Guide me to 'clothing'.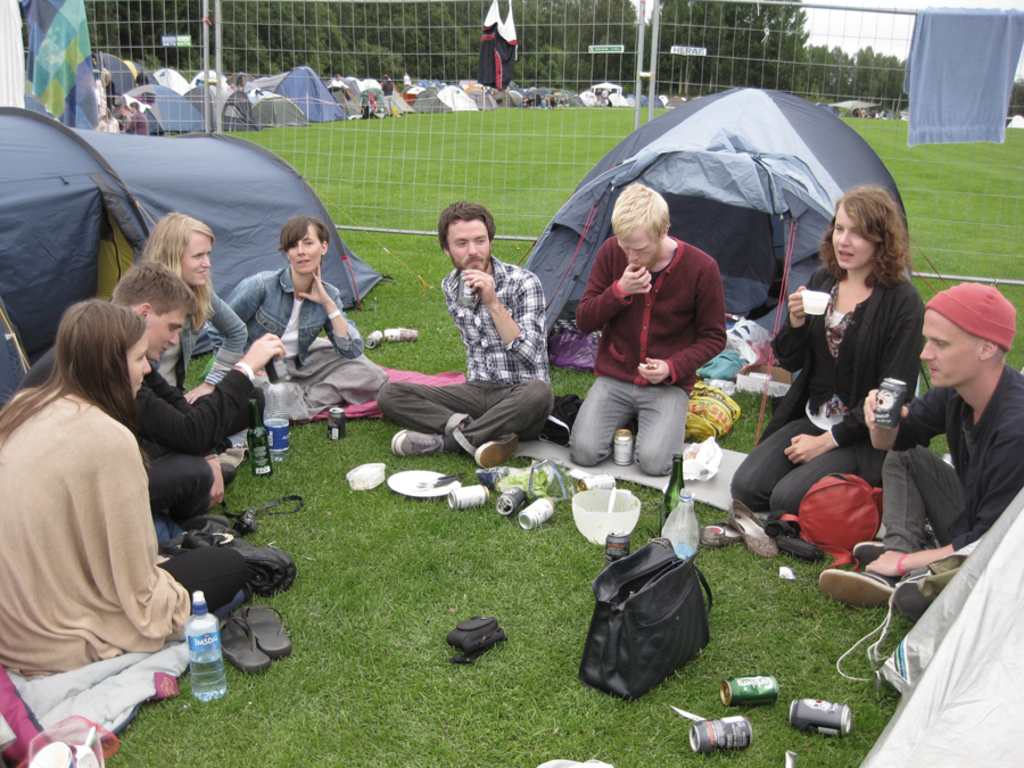
Guidance: detection(200, 267, 370, 419).
